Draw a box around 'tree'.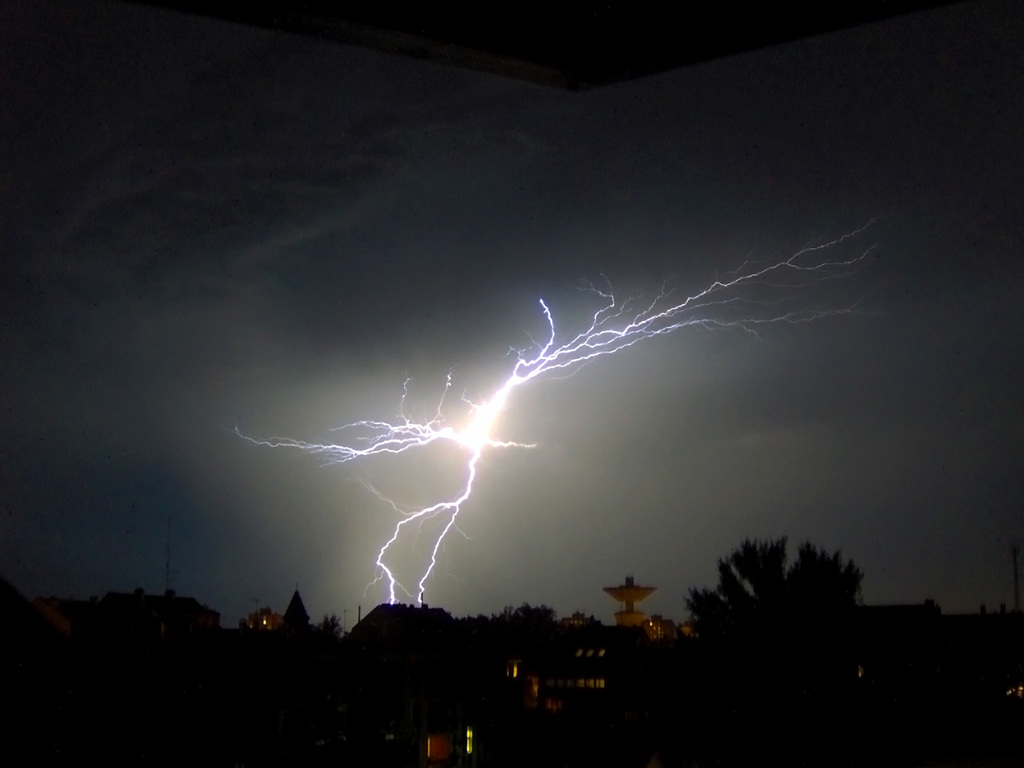
<region>684, 531, 884, 675</region>.
